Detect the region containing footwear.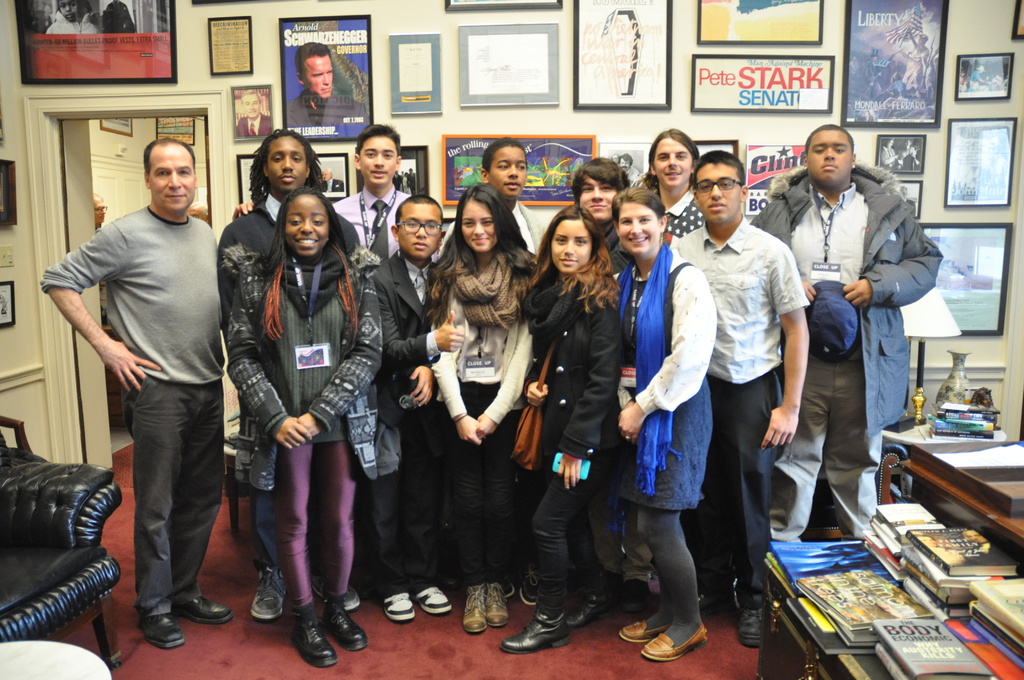
289/605/338/667.
